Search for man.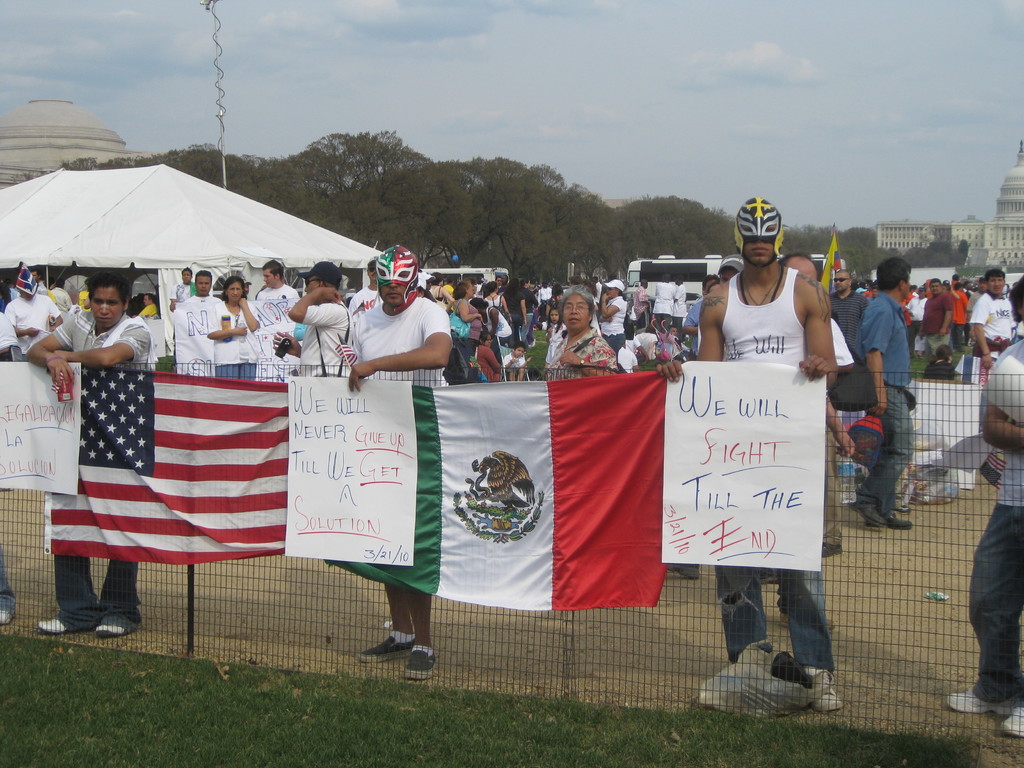
Found at (x1=24, y1=269, x2=159, y2=641).
